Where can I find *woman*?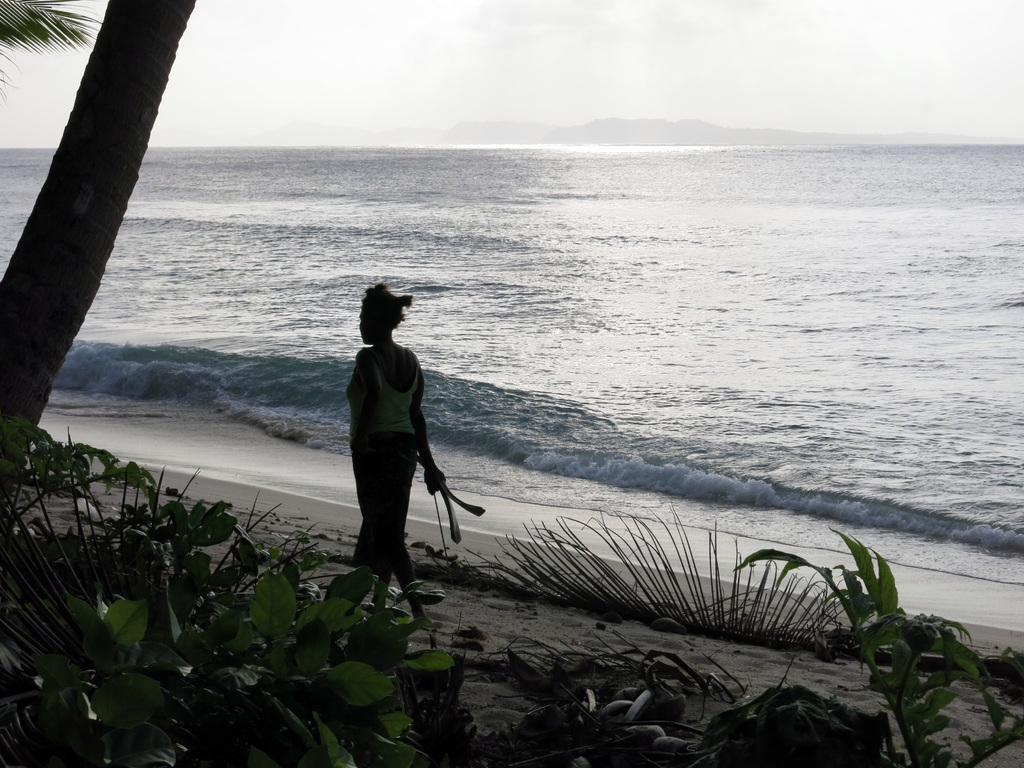
You can find it at bbox(333, 274, 467, 612).
